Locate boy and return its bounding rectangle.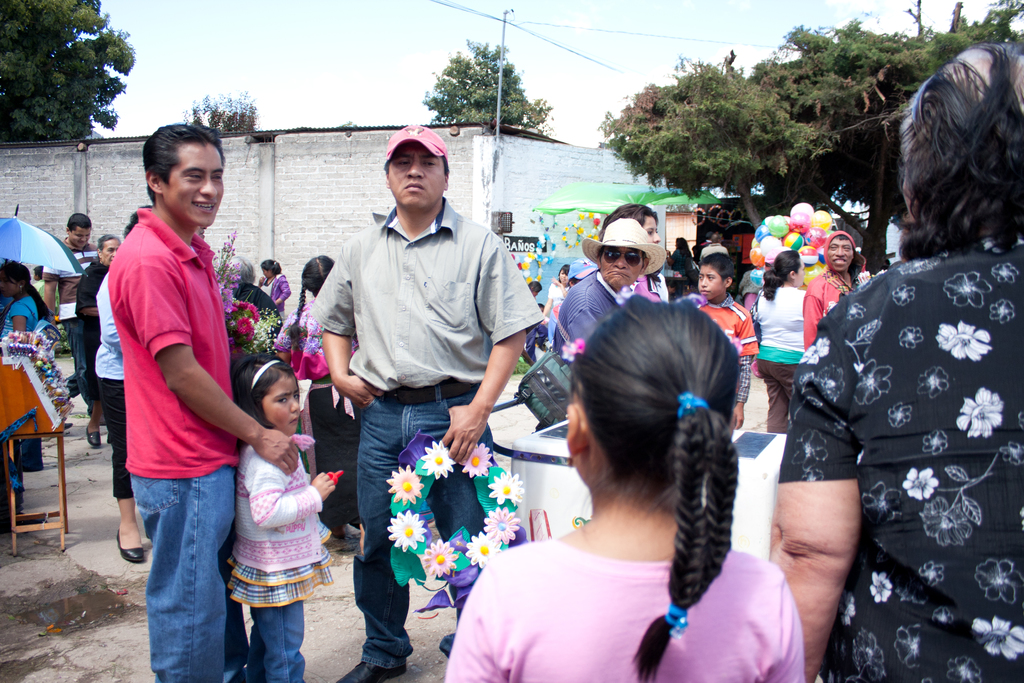
select_region(697, 251, 757, 431).
